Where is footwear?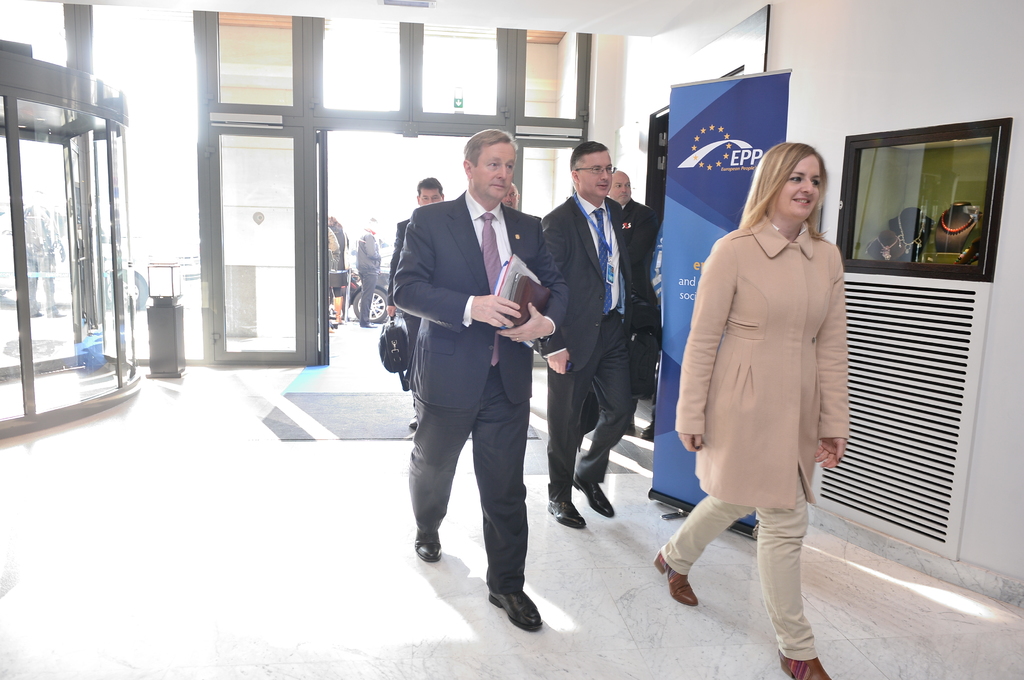
bbox=(641, 423, 655, 438).
